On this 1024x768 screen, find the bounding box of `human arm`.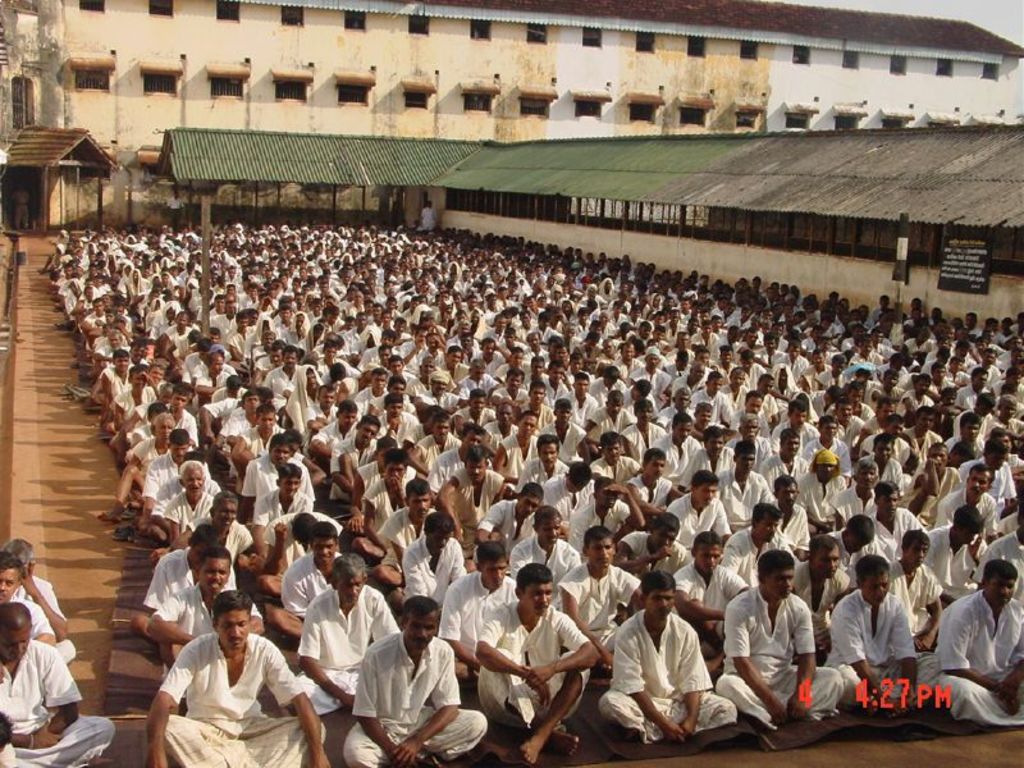
Bounding box: [left=620, top=483, right=640, bottom=526].
